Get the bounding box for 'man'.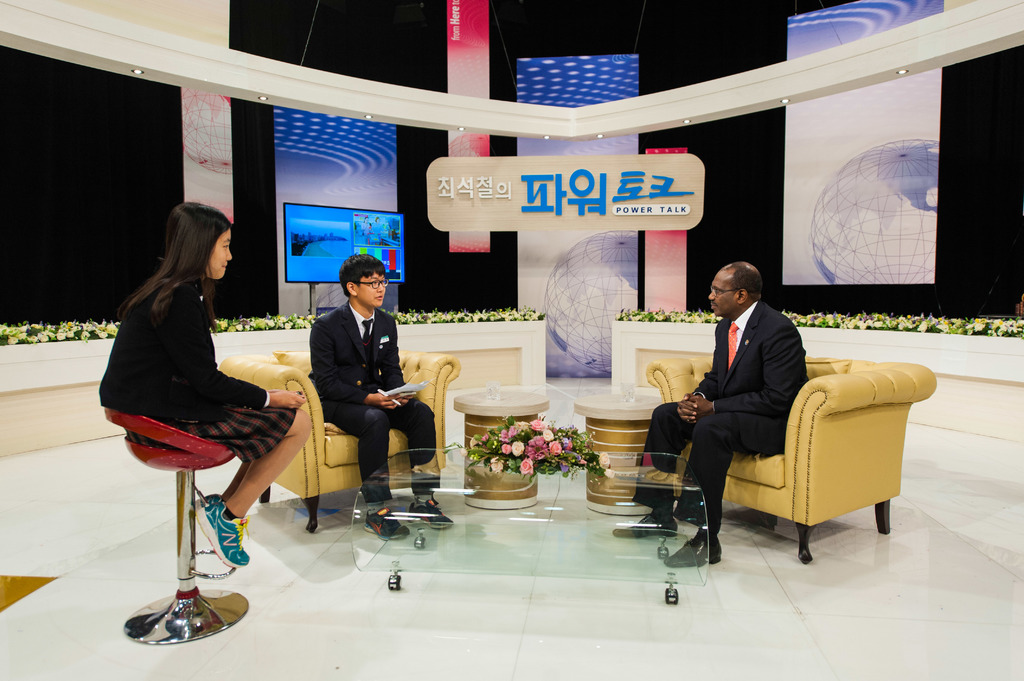
bbox(663, 249, 845, 555).
